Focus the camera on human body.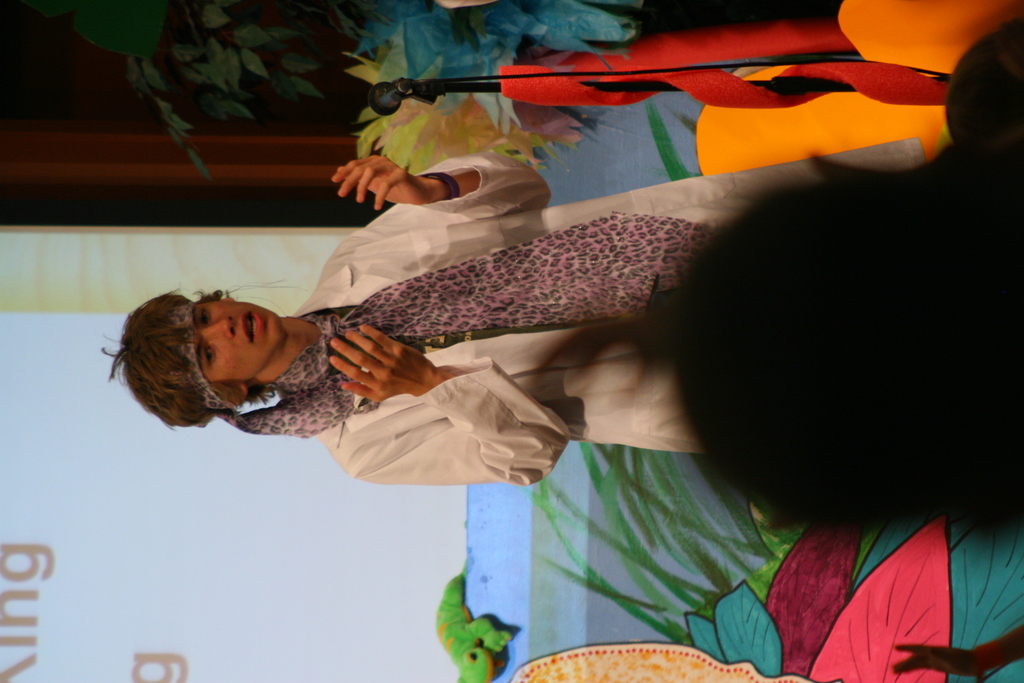
Focus region: (100,136,924,503).
